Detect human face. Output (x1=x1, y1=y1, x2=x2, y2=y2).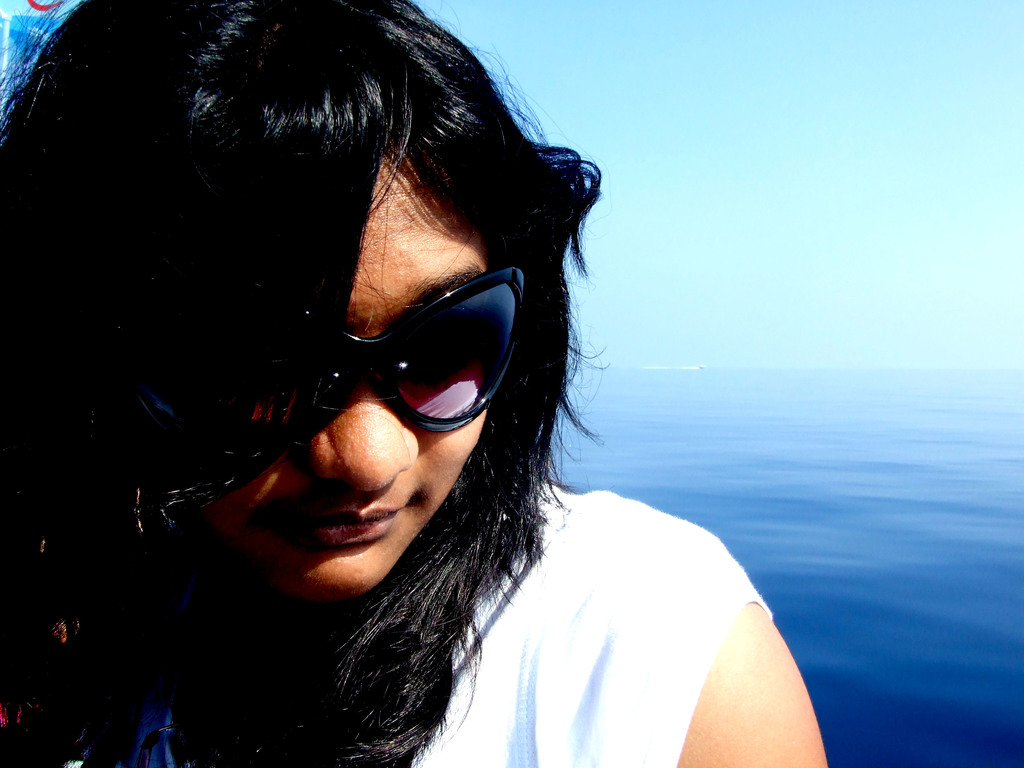
(x1=177, y1=142, x2=479, y2=588).
